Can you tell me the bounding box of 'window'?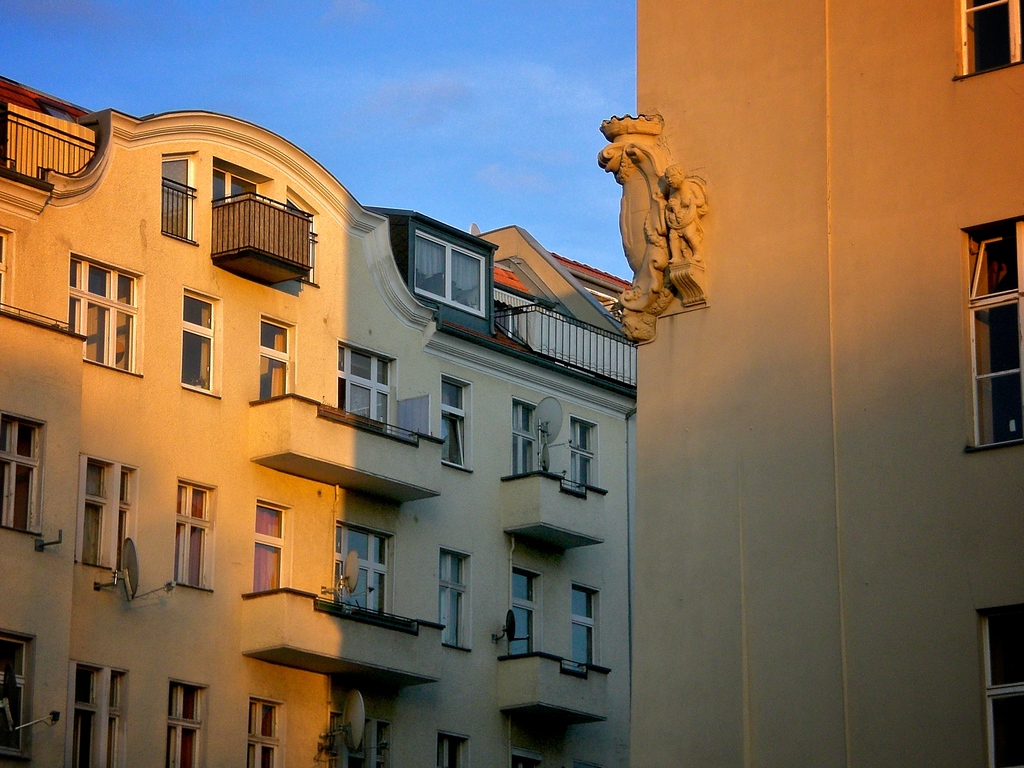
box=[257, 315, 287, 399].
